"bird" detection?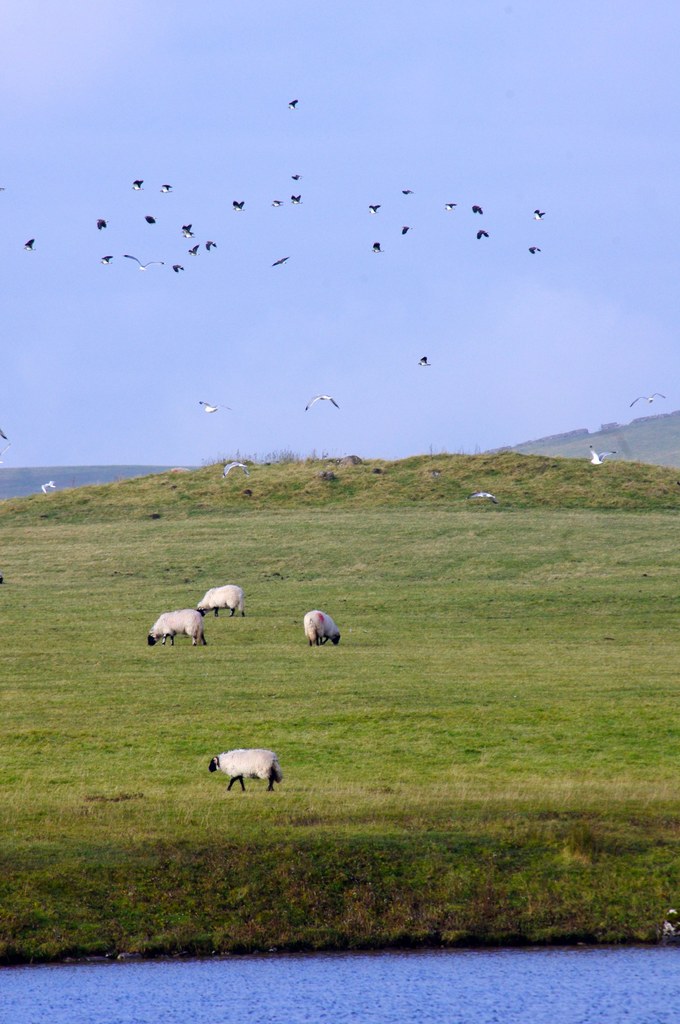
417/352/432/368
